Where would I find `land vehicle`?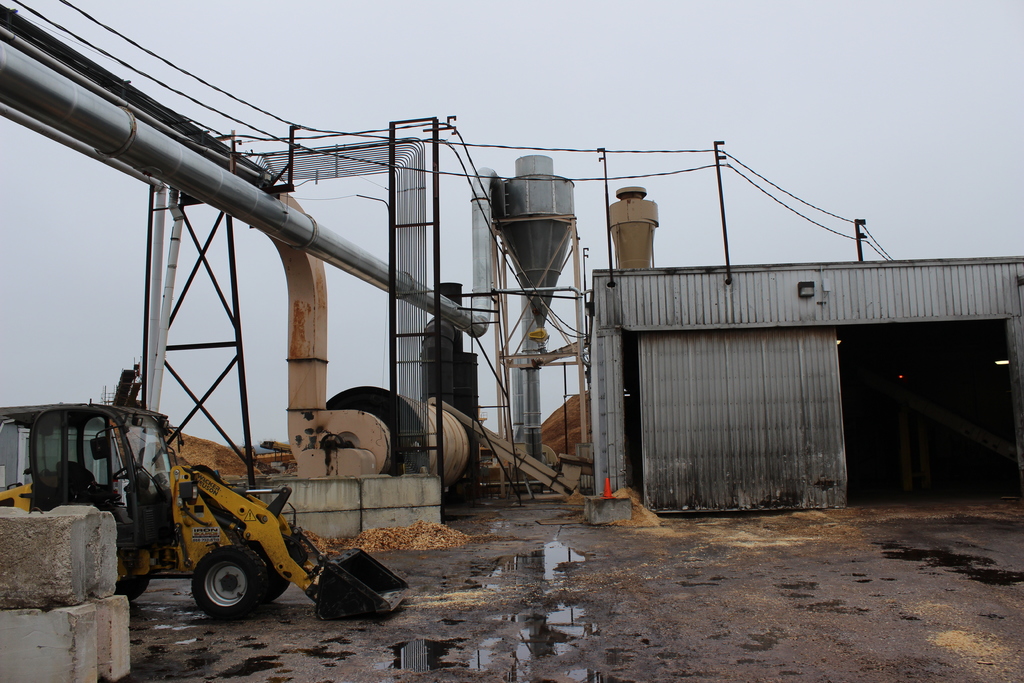
At bbox=(0, 369, 431, 644).
